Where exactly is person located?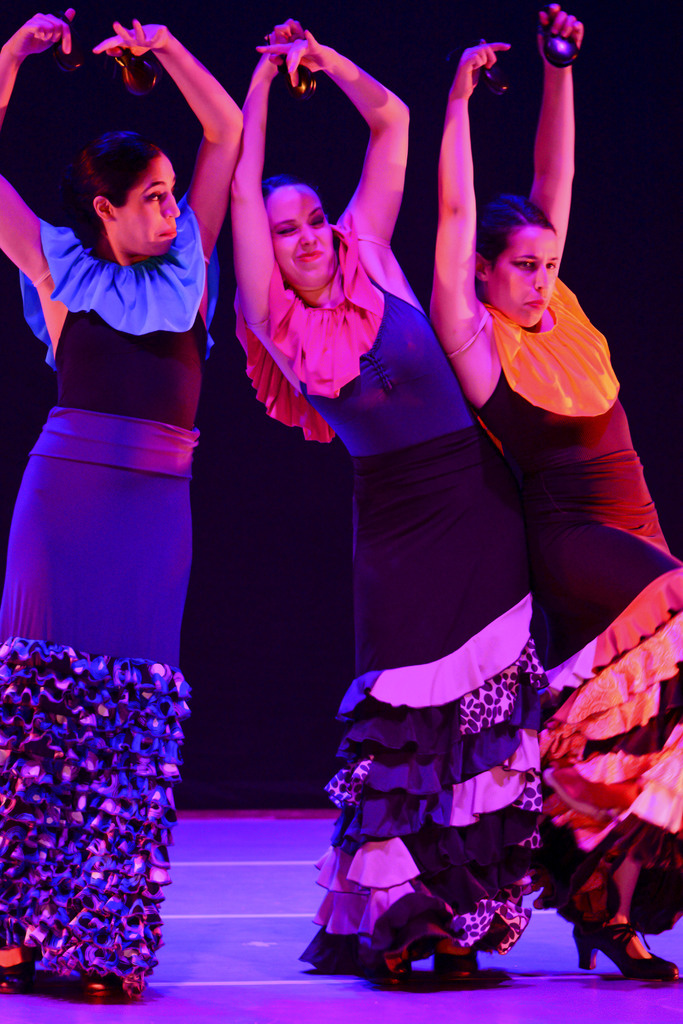
Its bounding box is bbox(428, 0, 682, 981).
